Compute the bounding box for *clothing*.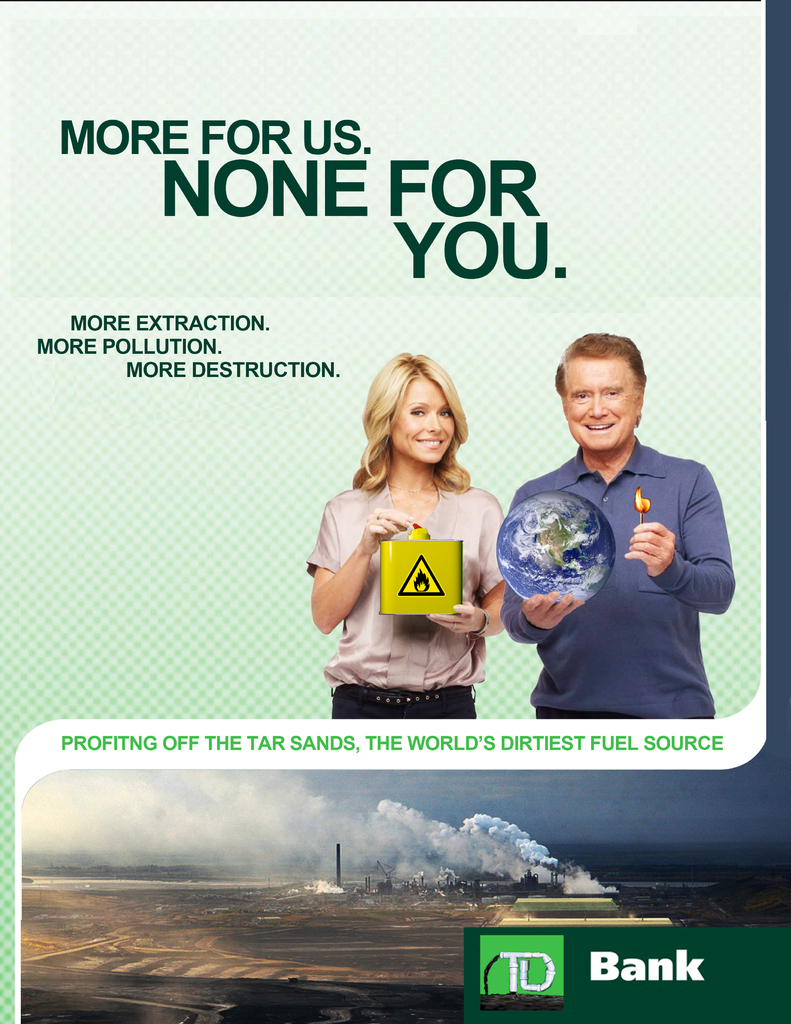
x1=477 y1=463 x2=735 y2=710.
